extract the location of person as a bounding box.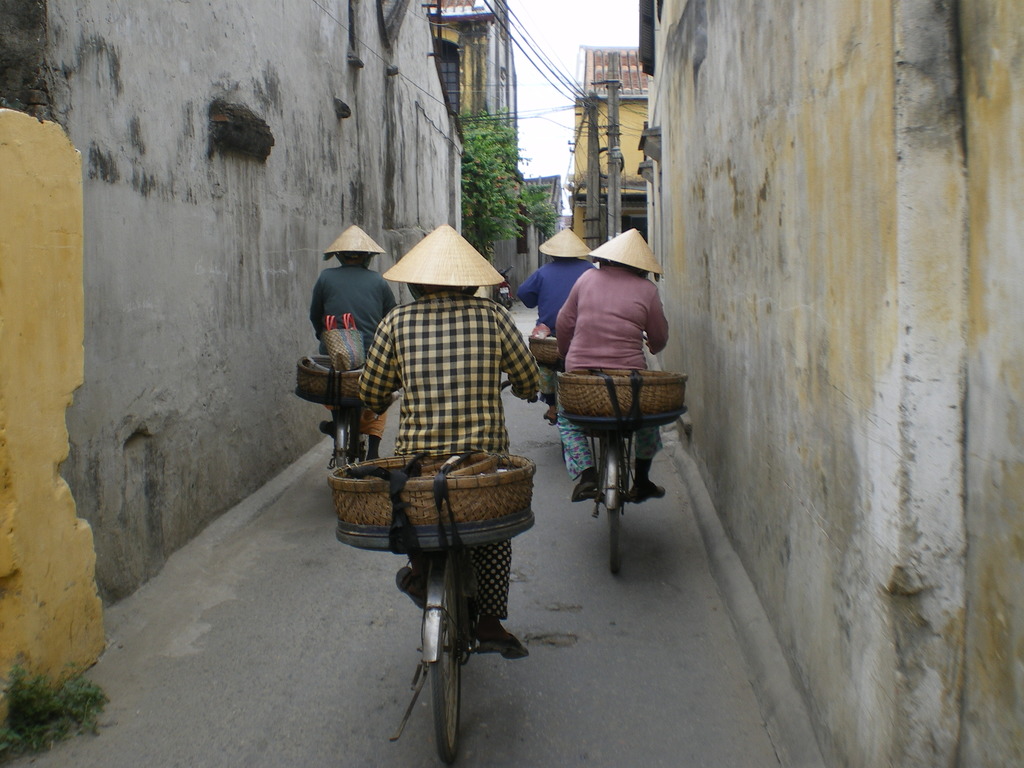
516 225 598 335.
